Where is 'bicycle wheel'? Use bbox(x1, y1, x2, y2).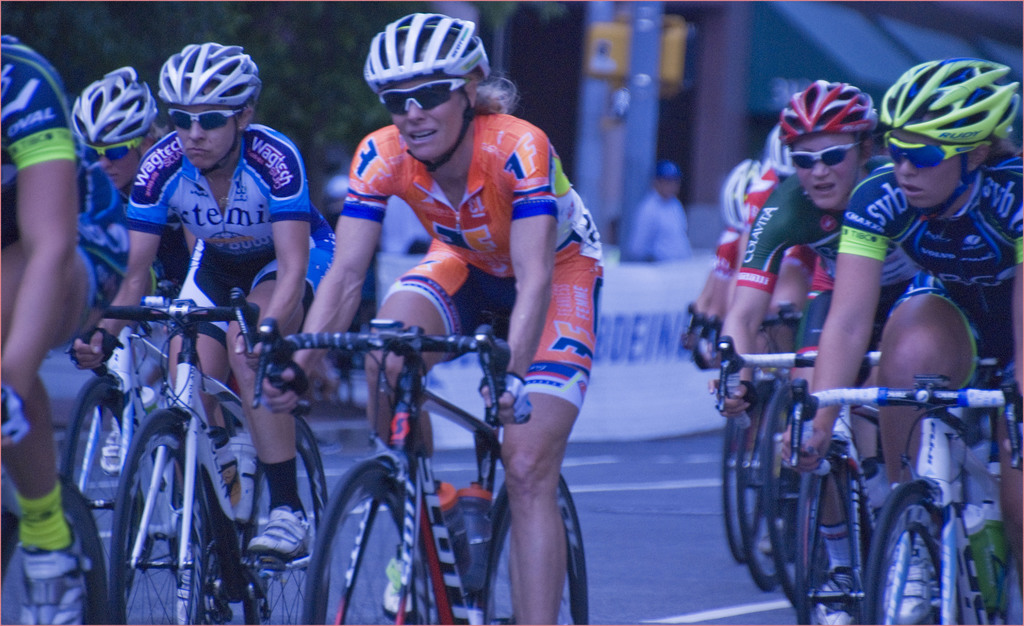
bbox(855, 479, 972, 625).
